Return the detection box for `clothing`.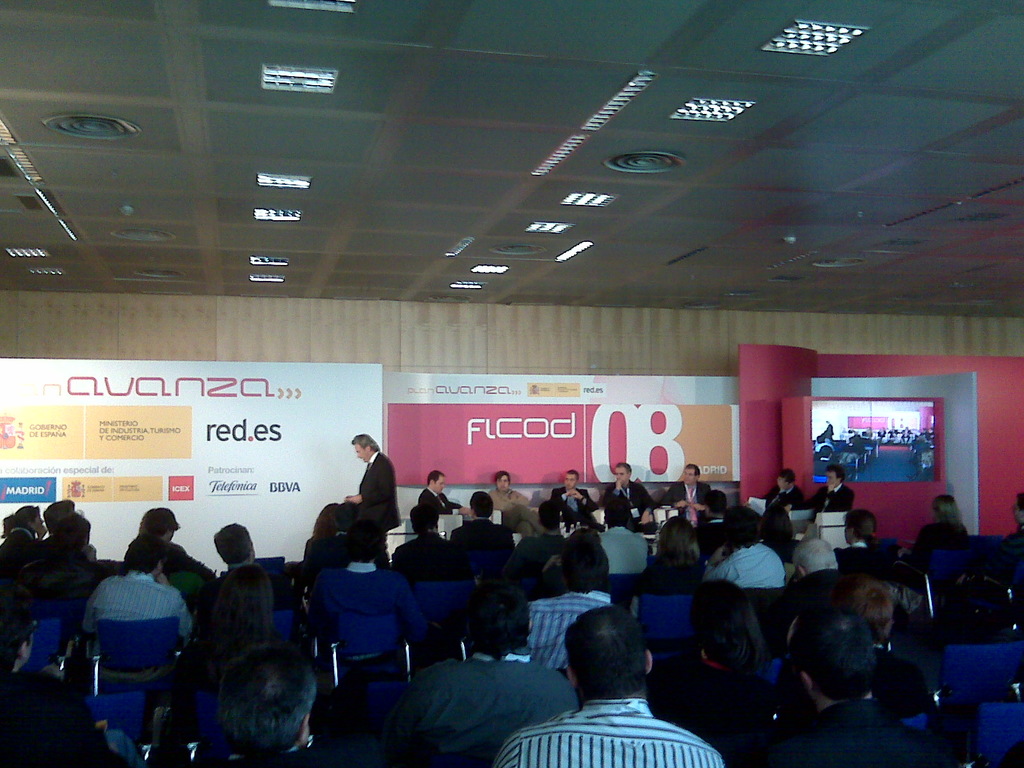
<box>836,544,886,590</box>.
